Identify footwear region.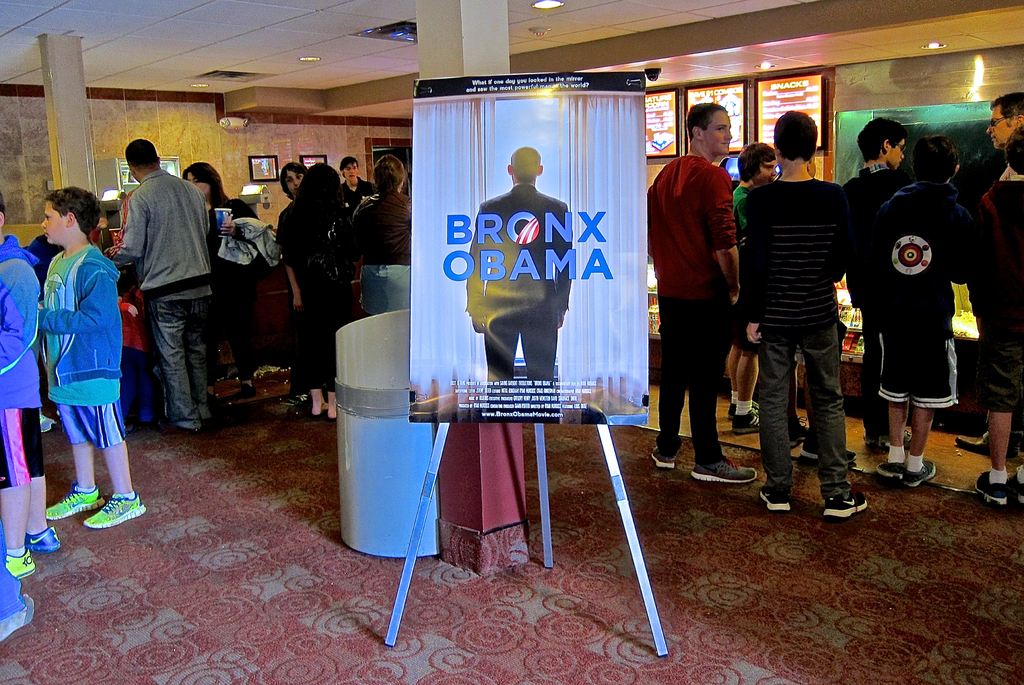
Region: {"left": 43, "top": 487, "right": 100, "bottom": 518}.
